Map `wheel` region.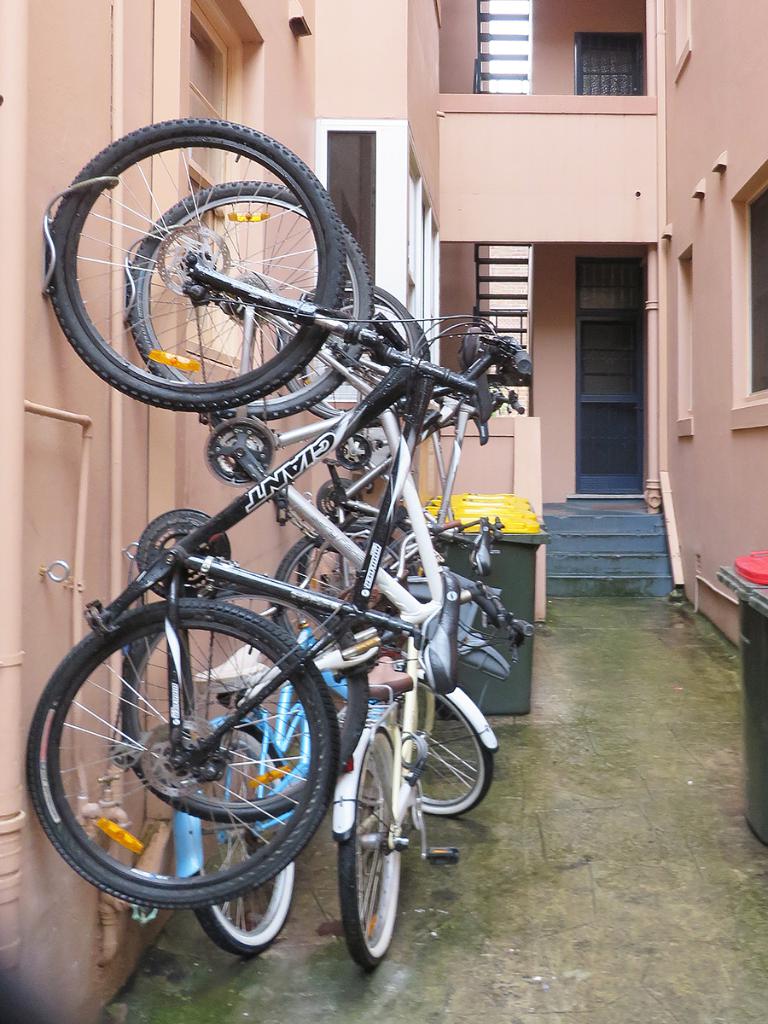
Mapped to left=126, top=178, right=375, bottom=418.
